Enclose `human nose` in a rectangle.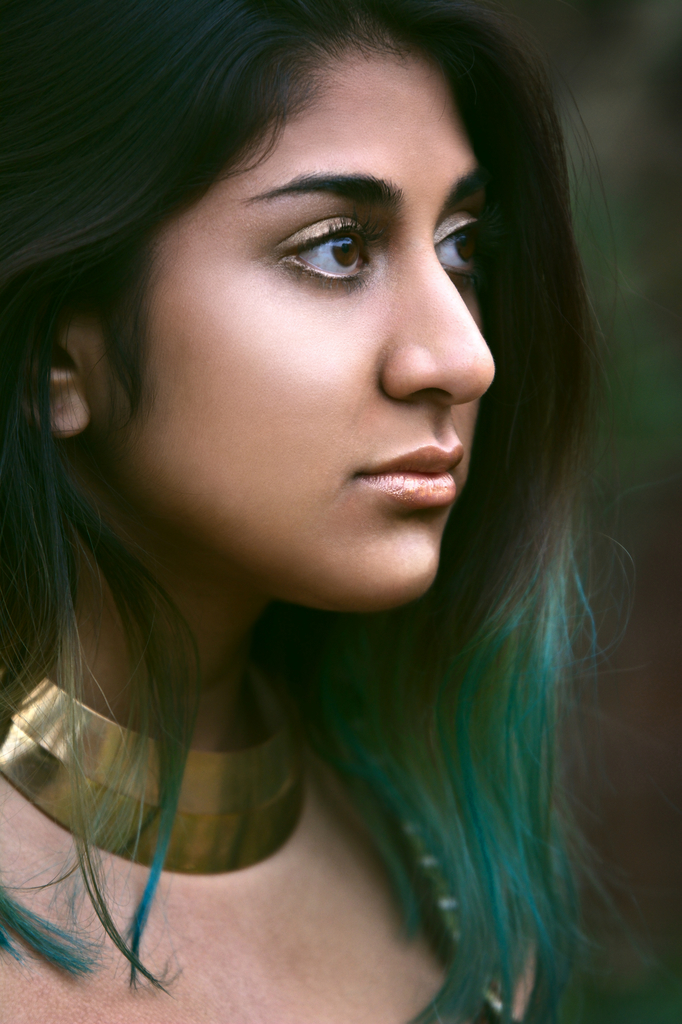
region(376, 230, 495, 405).
